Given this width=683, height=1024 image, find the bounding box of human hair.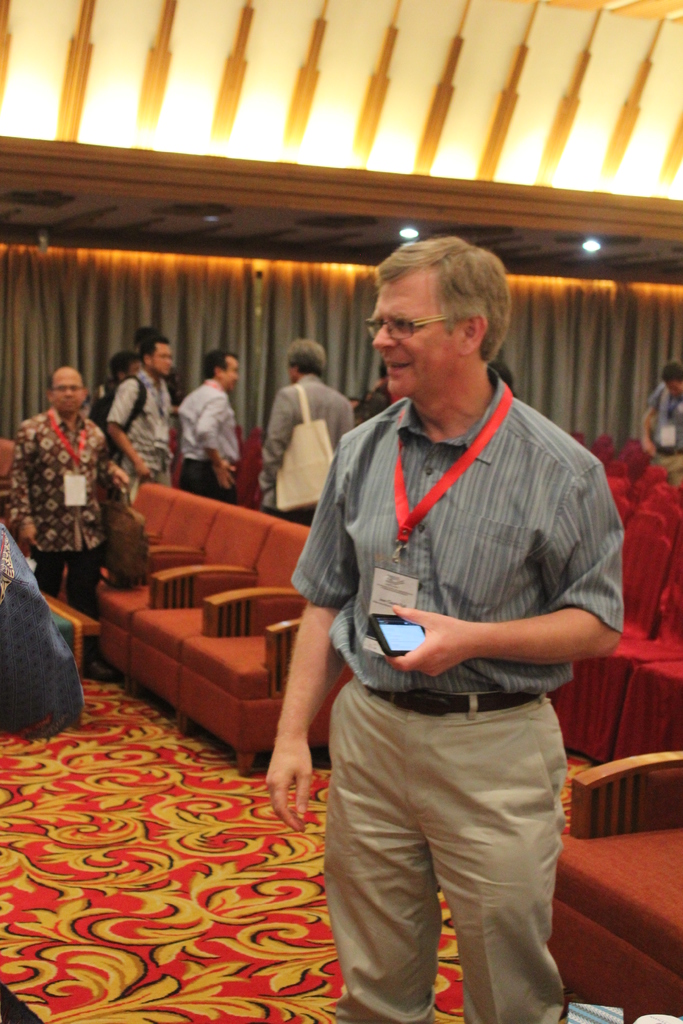
BBox(286, 339, 325, 377).
